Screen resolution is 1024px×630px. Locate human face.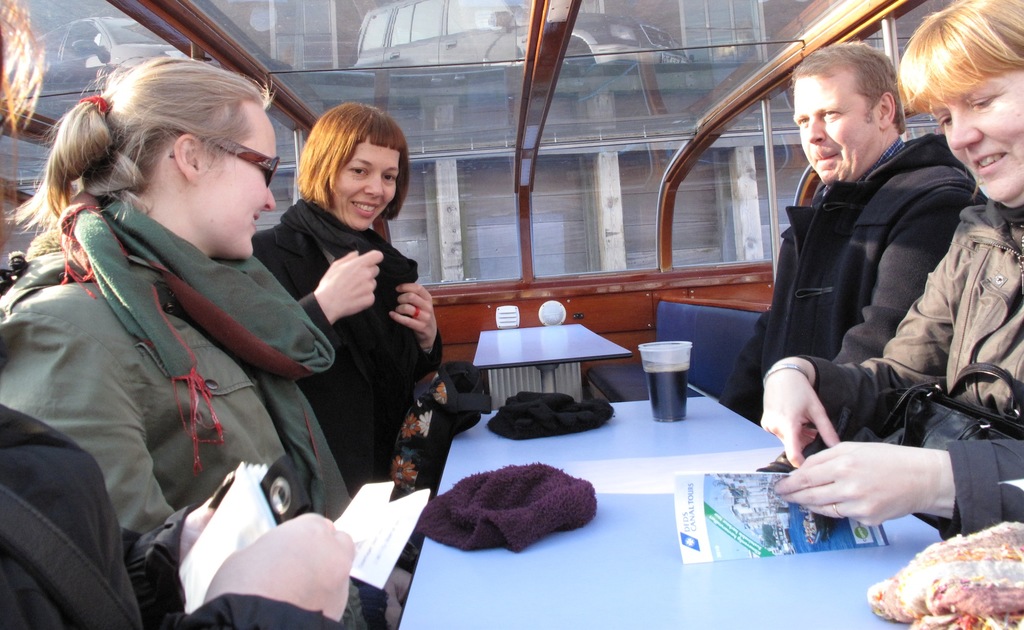
<box>196,90,278,263</box>.
